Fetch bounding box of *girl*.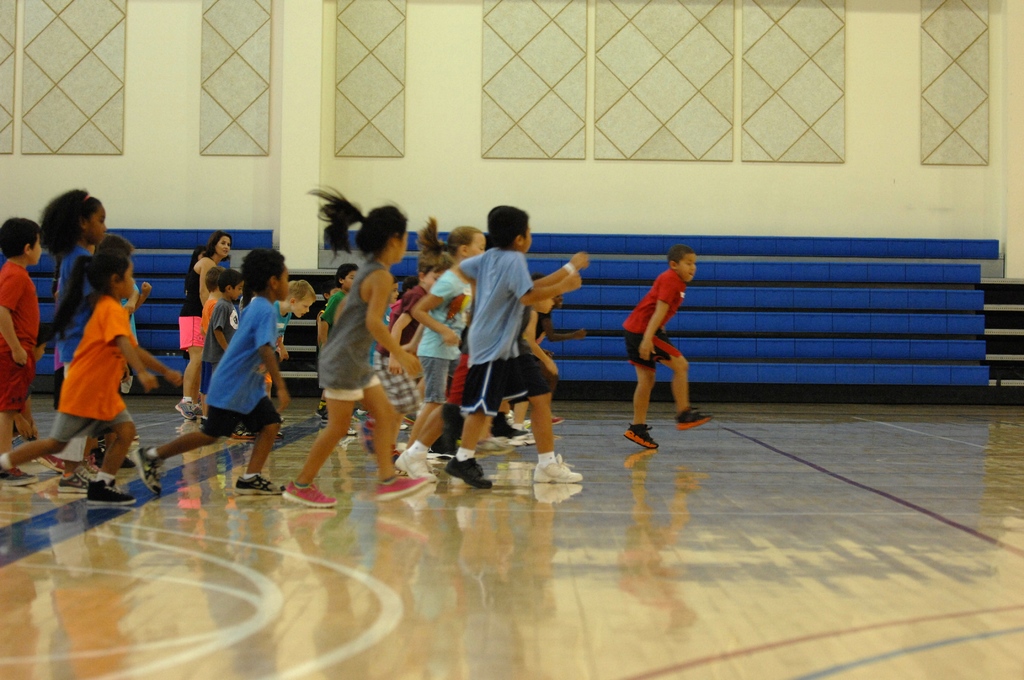
Bbox: crop(396, 249, 483, 482).
